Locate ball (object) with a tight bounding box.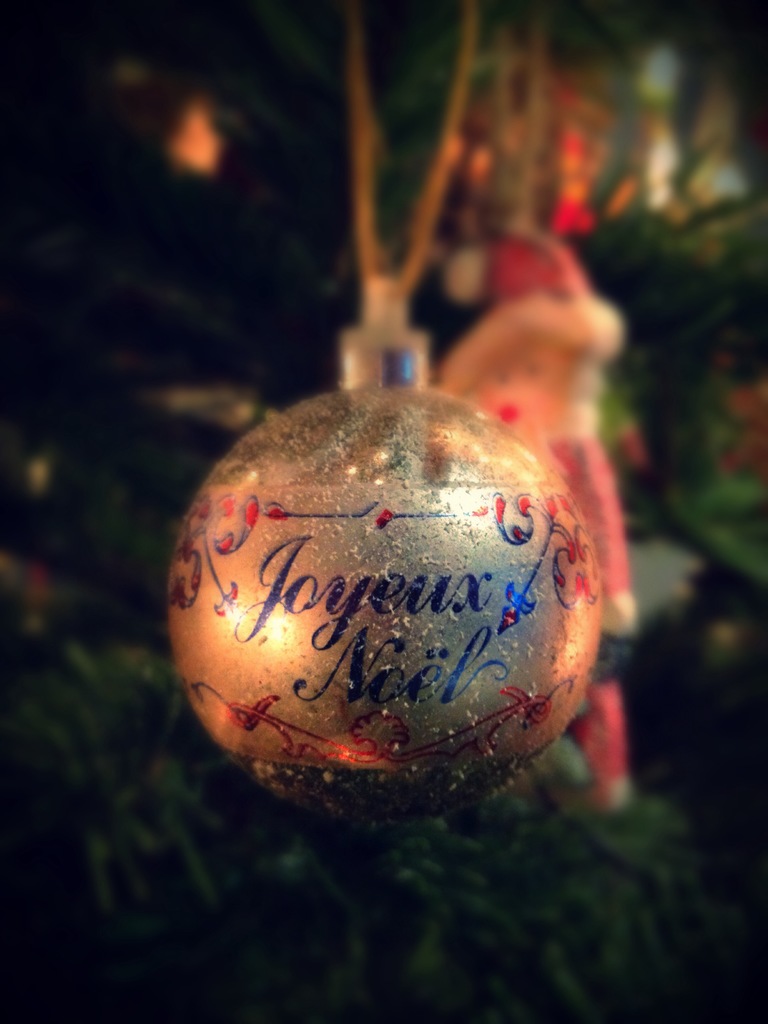
{"left": 172, "top": 283, "right": 597, "bottom": 834}.
